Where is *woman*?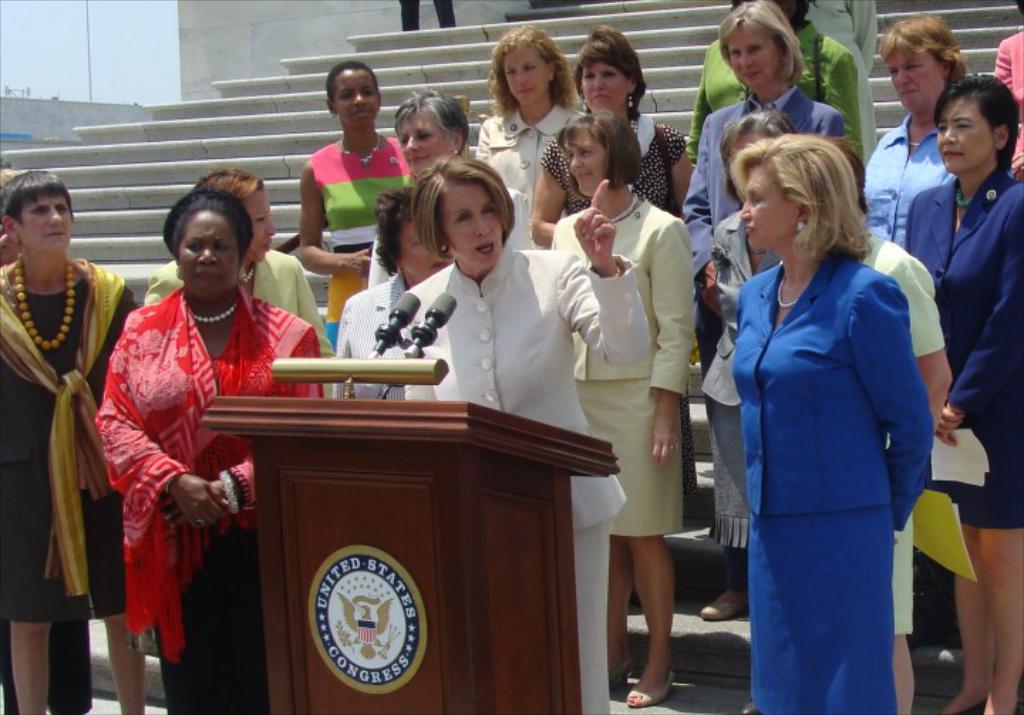
[905,67,1023,714].
